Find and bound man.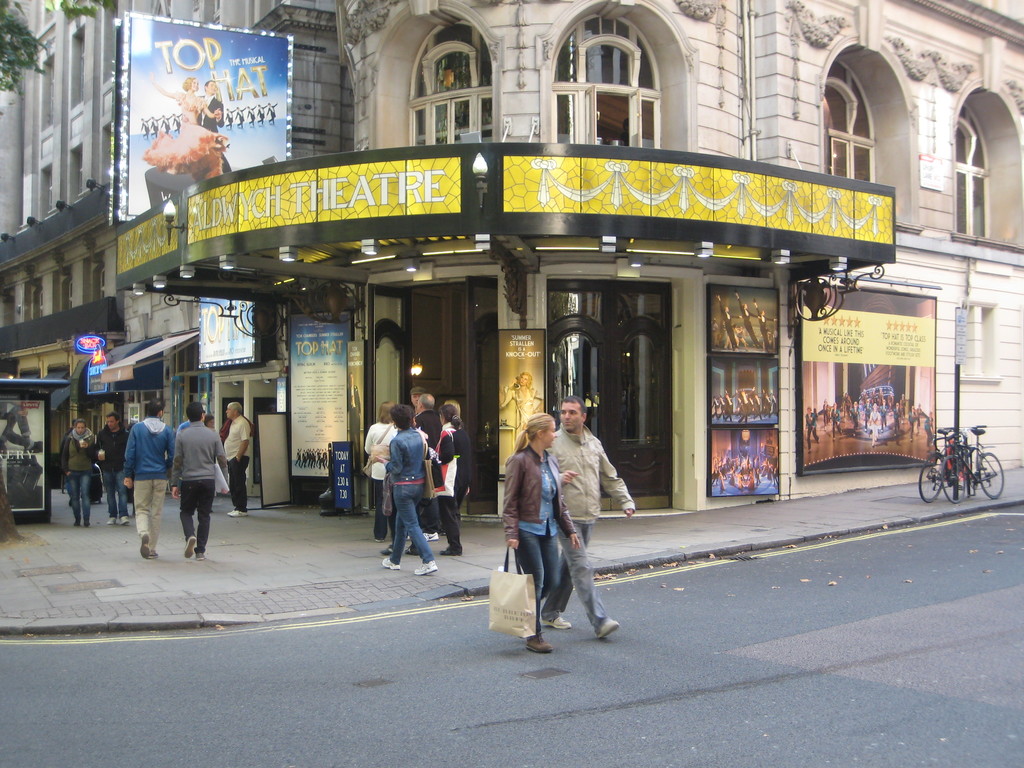
Bound: l=732, t=288, r=758, b=355.
